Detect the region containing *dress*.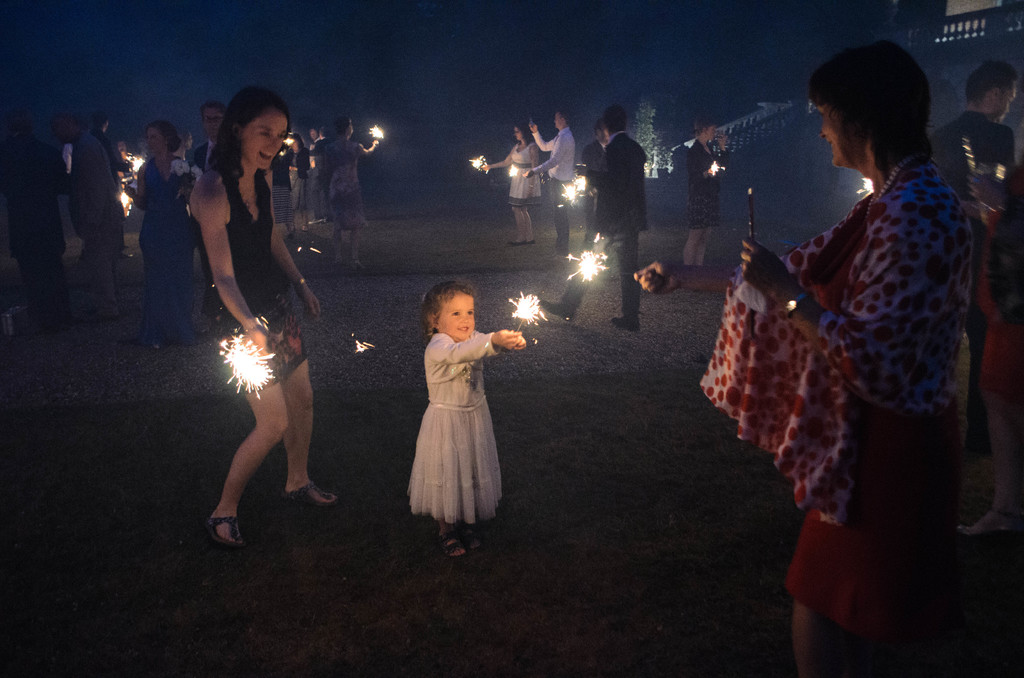
box=[509, 143, 540, 207].
